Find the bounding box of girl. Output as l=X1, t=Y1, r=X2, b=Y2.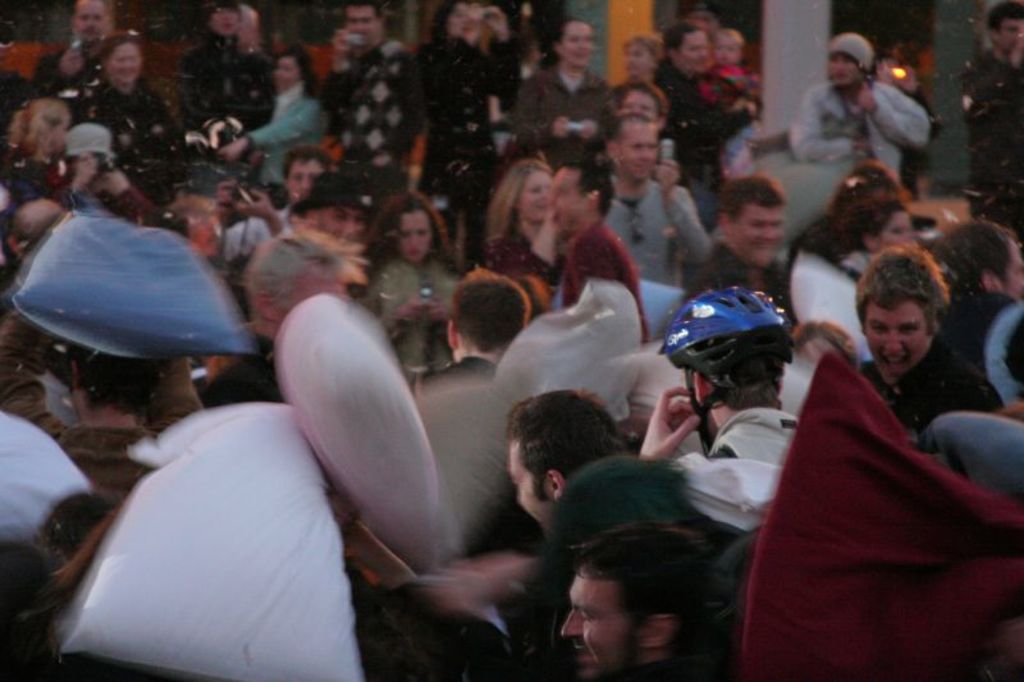
l=355, t=191, r=462, b=380.
